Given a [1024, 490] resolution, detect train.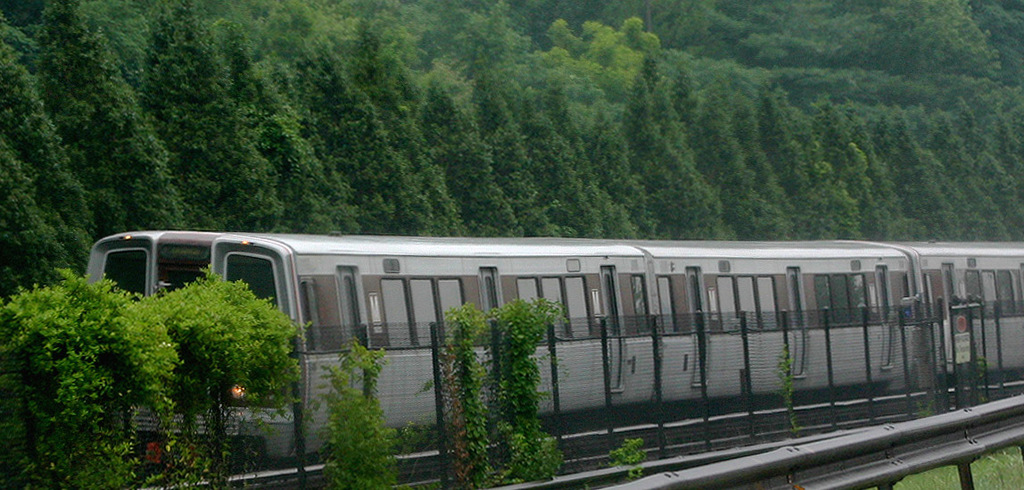
region(85, 229, 1023, 457).
